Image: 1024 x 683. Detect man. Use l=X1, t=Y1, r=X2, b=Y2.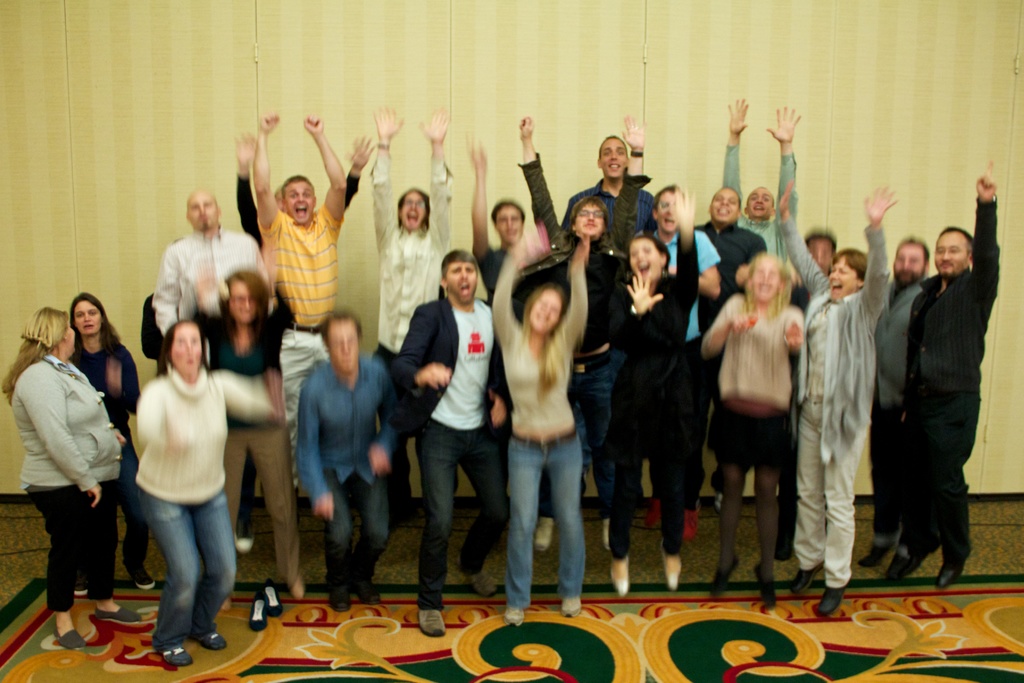
l=861, t=236, r=932, b=562.
